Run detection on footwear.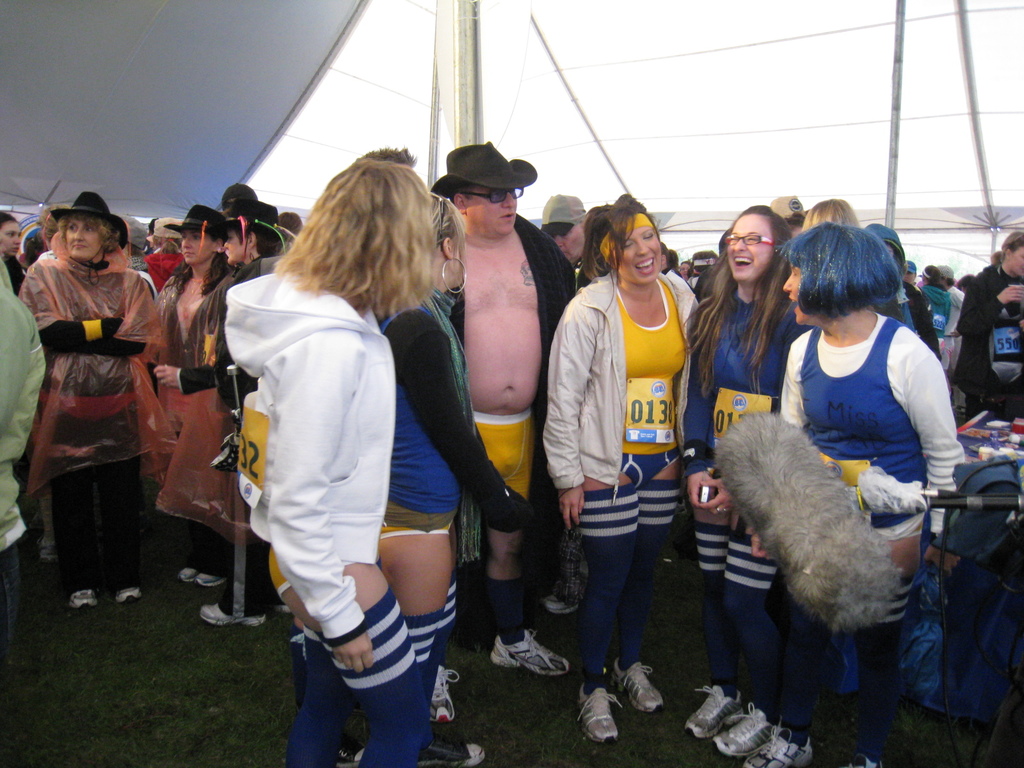
Result: bbox=[537, 588, 586, 614].
